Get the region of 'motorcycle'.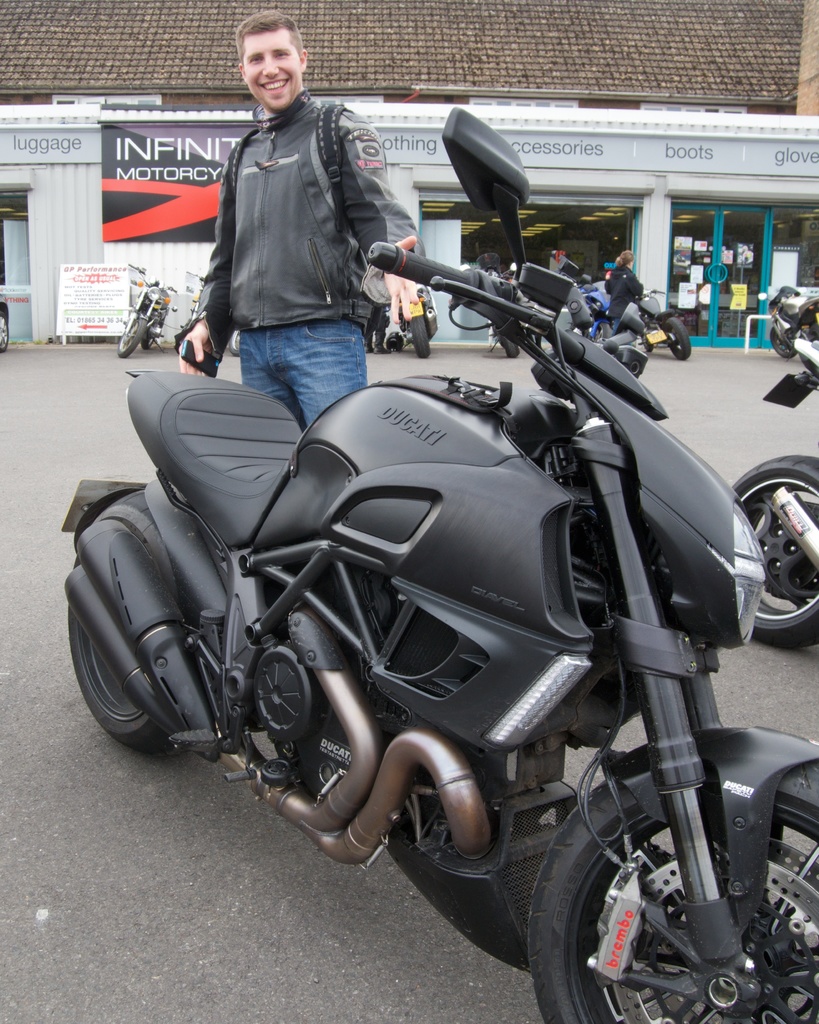
pyautogui.locateOnScreen(178, 270, 237, 349).
